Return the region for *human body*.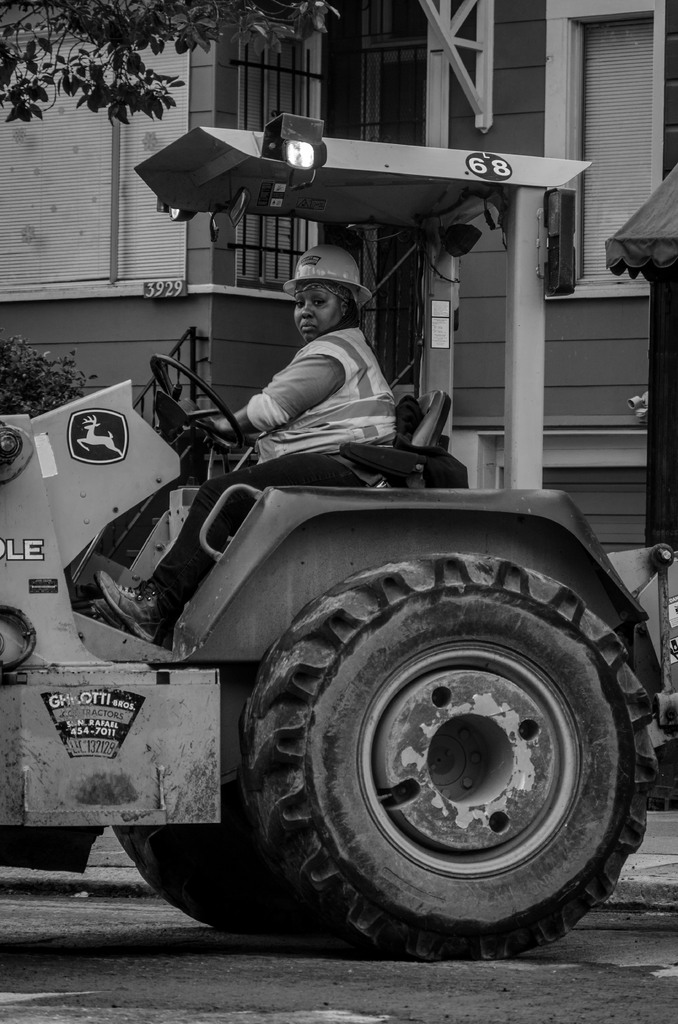
box(88, 244, 396, 644).
